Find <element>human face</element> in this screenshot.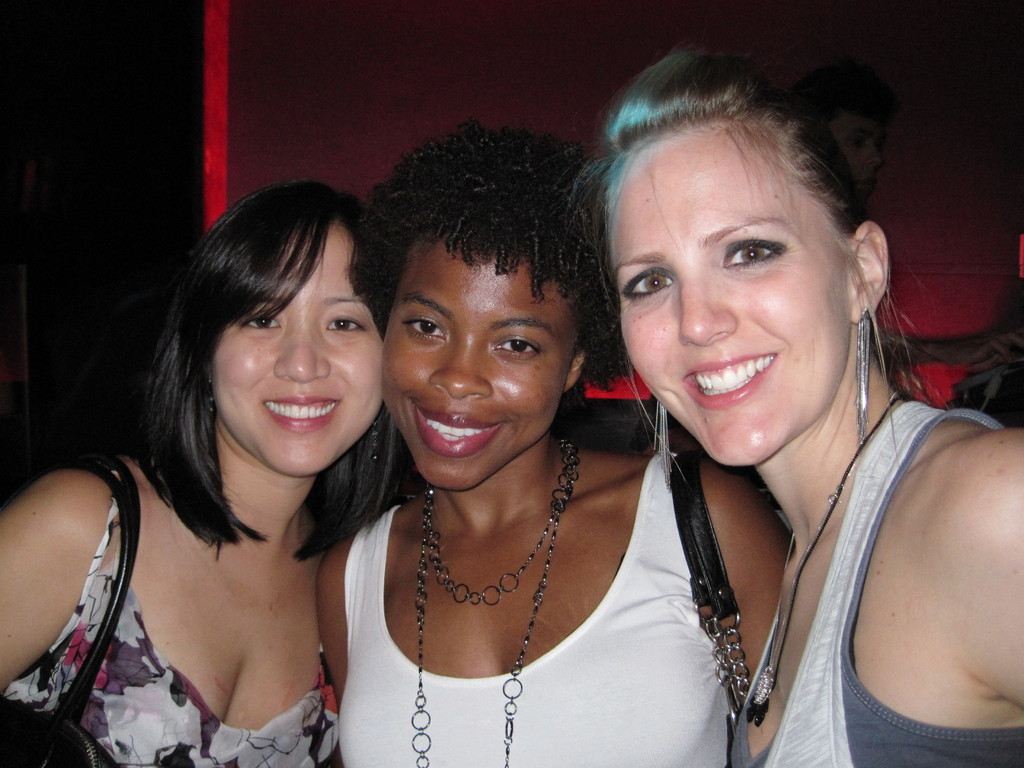
The bounding box for <element>human face</element> is 215 224 380 477.
